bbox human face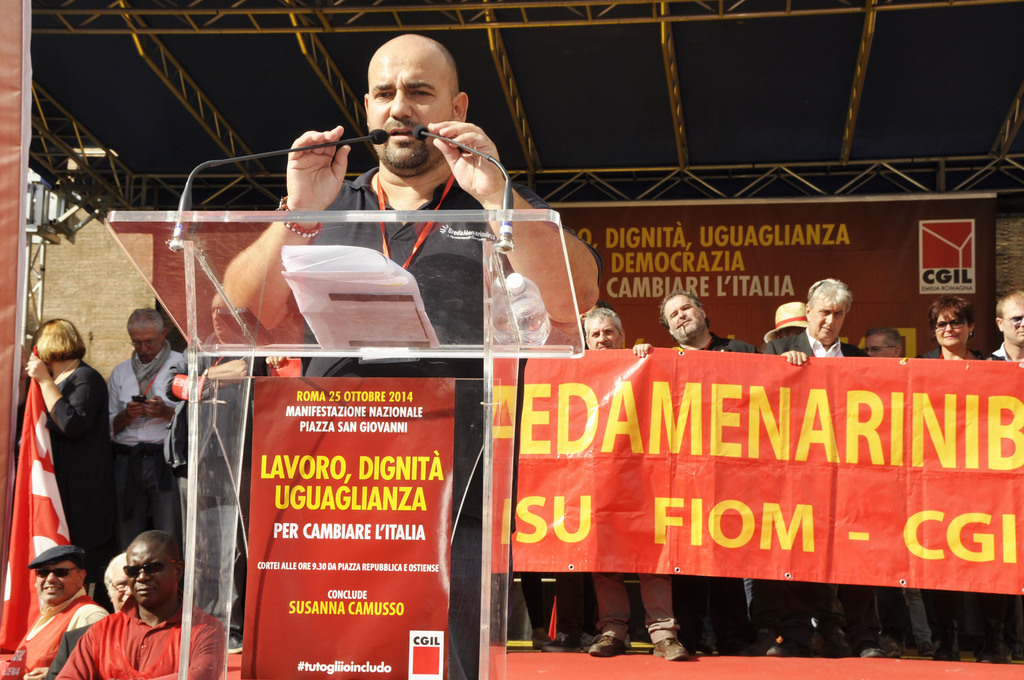
l=936, t=310, r=968, b=349
